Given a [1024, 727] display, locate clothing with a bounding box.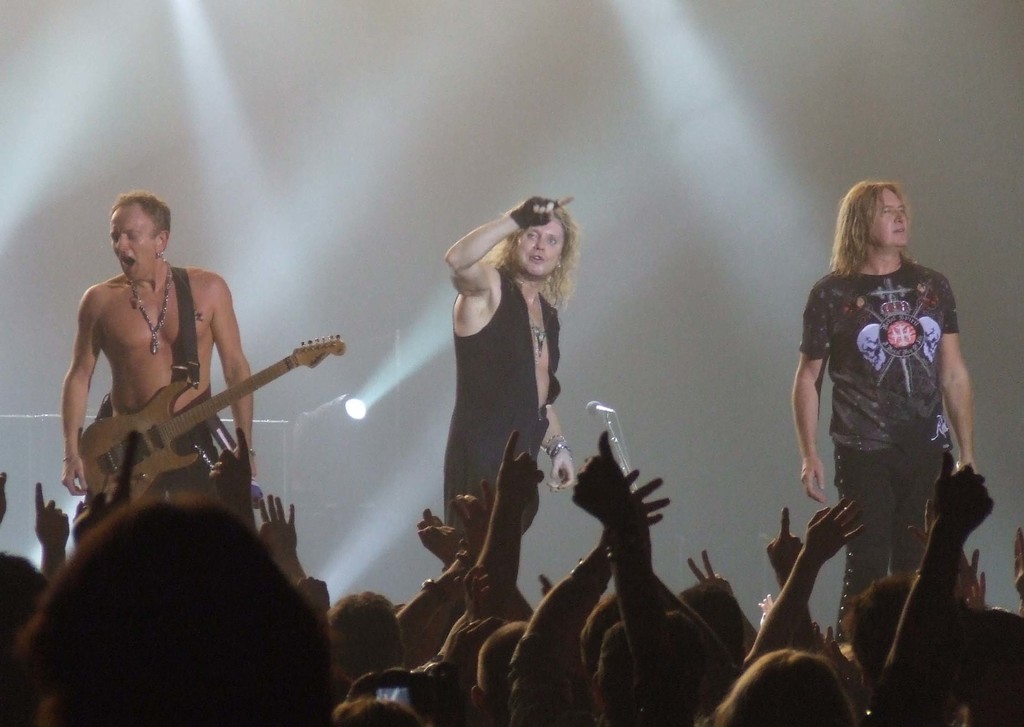
Located: bbox(438, 263, 564, 540).
